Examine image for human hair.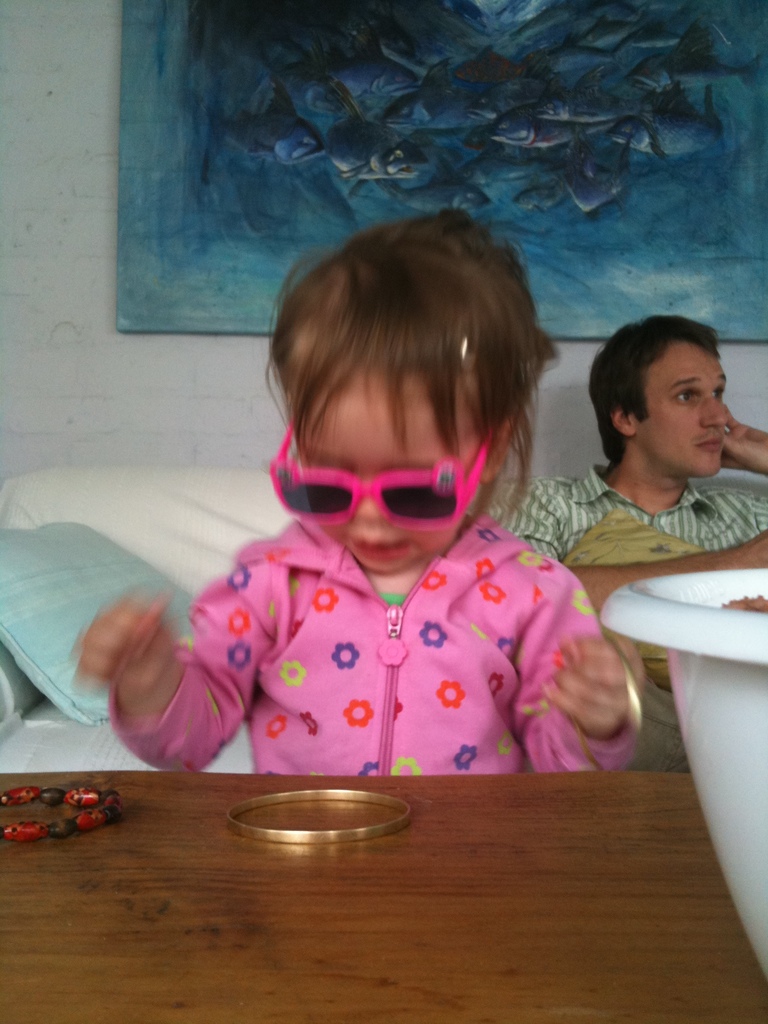
Examination result: 588,317,723,466.
